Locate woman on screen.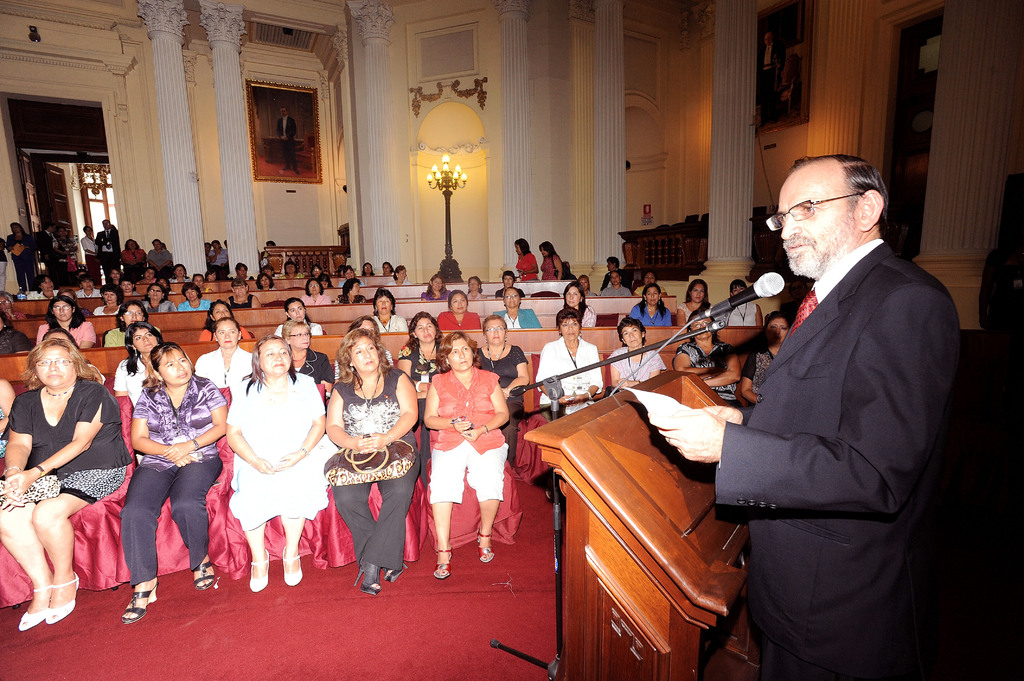
On screen at [635, 270, 671, 295].
